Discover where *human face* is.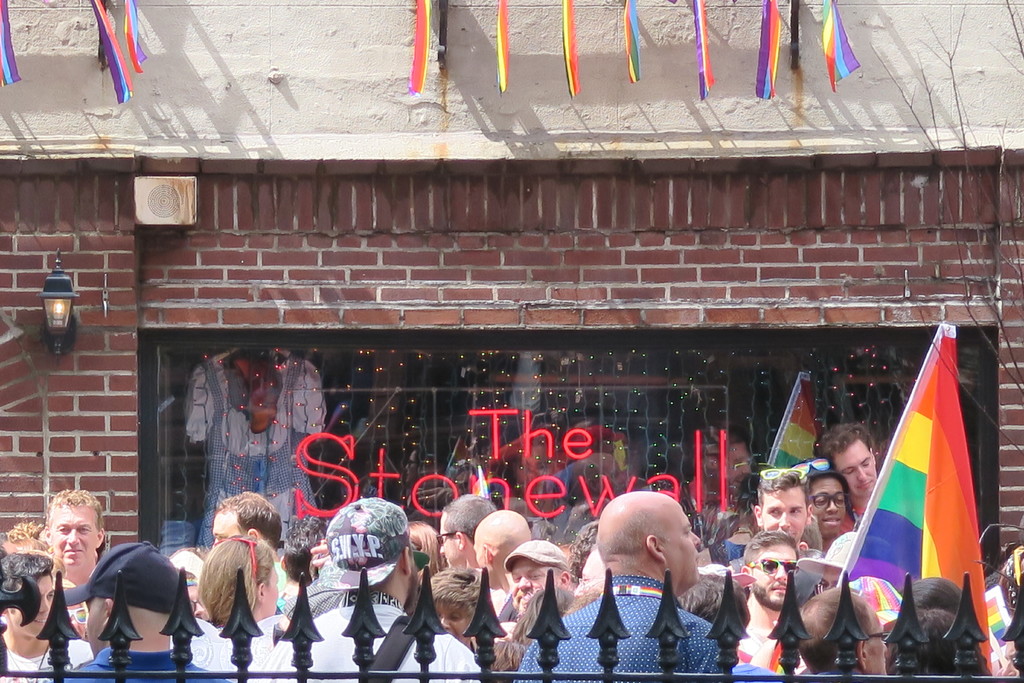
Discovered at region(213, 513, 238, 549).
